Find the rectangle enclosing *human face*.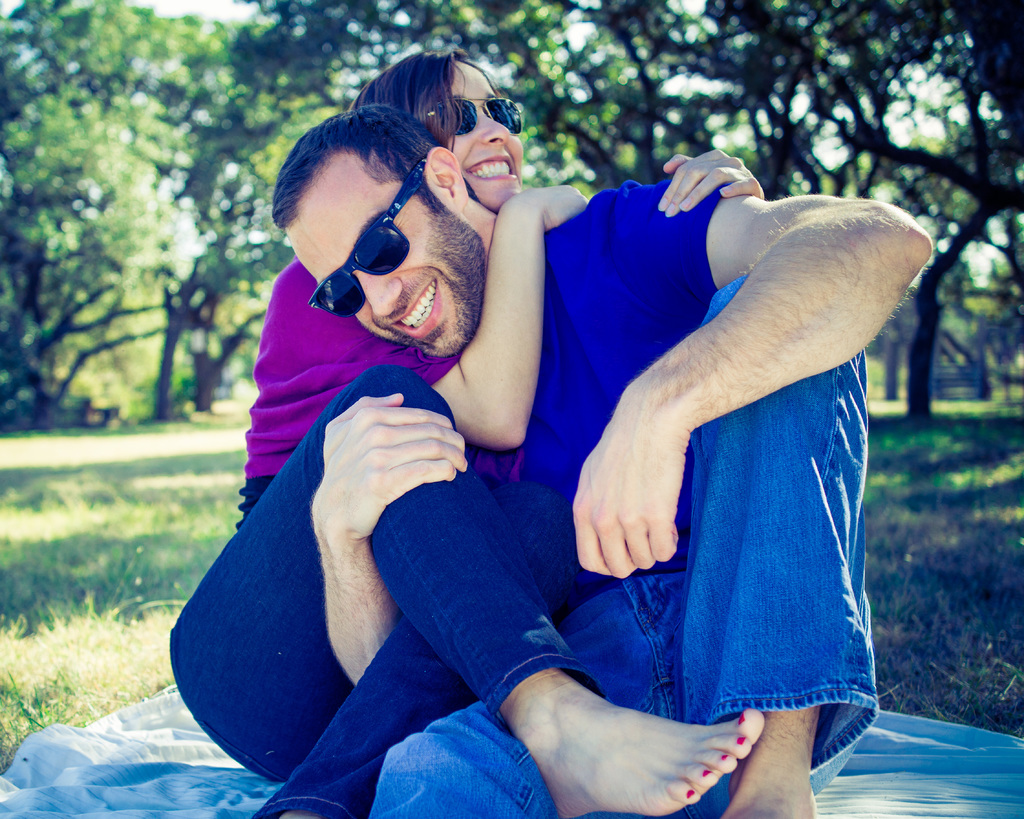
detection(438, 60, 522, 202).
